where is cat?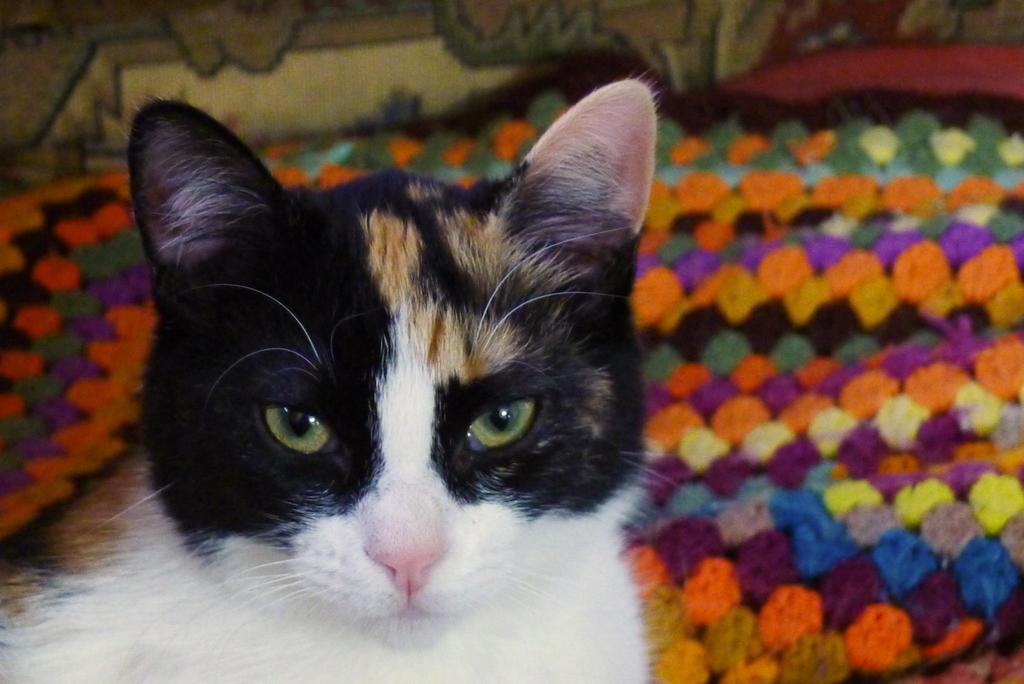
0/71/708/683.
